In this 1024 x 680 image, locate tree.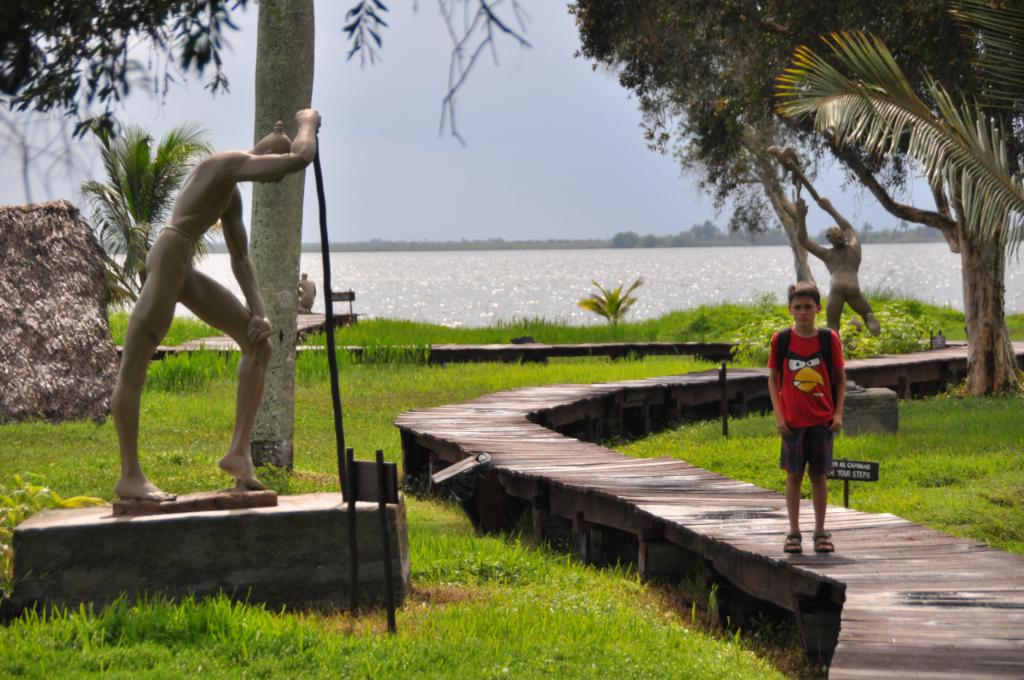
Bounding box: <bbox>253, 0, 535, 470</bbox>.
